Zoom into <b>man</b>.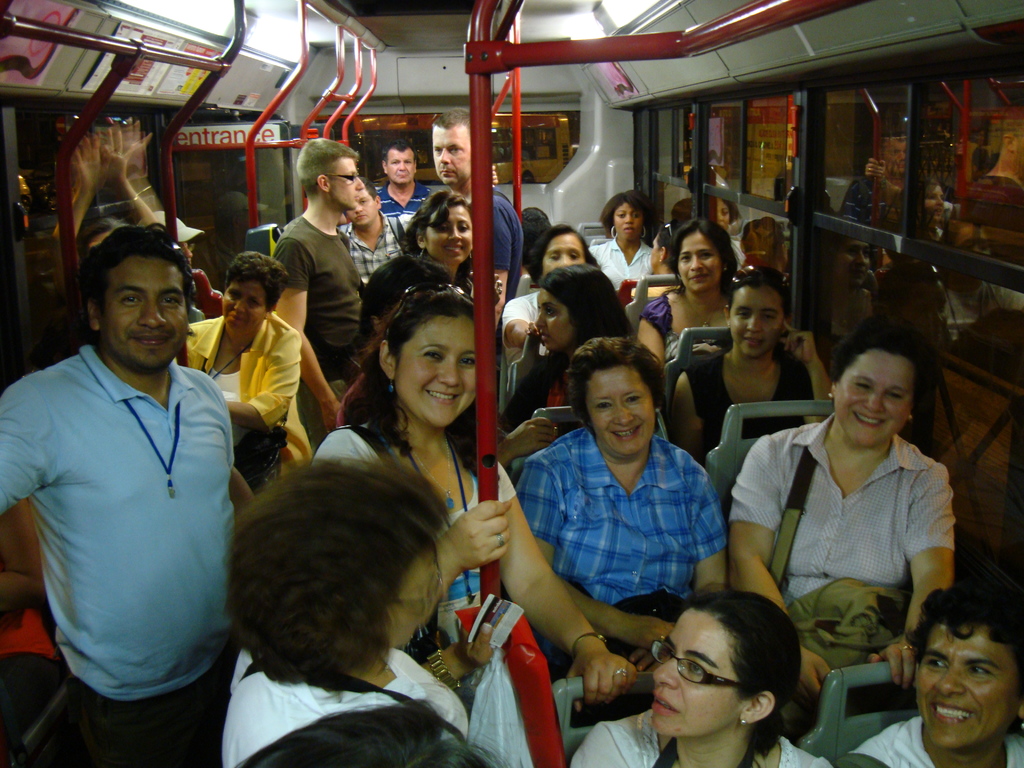
Zoom target: Rect(422, 106, 523, 331).
